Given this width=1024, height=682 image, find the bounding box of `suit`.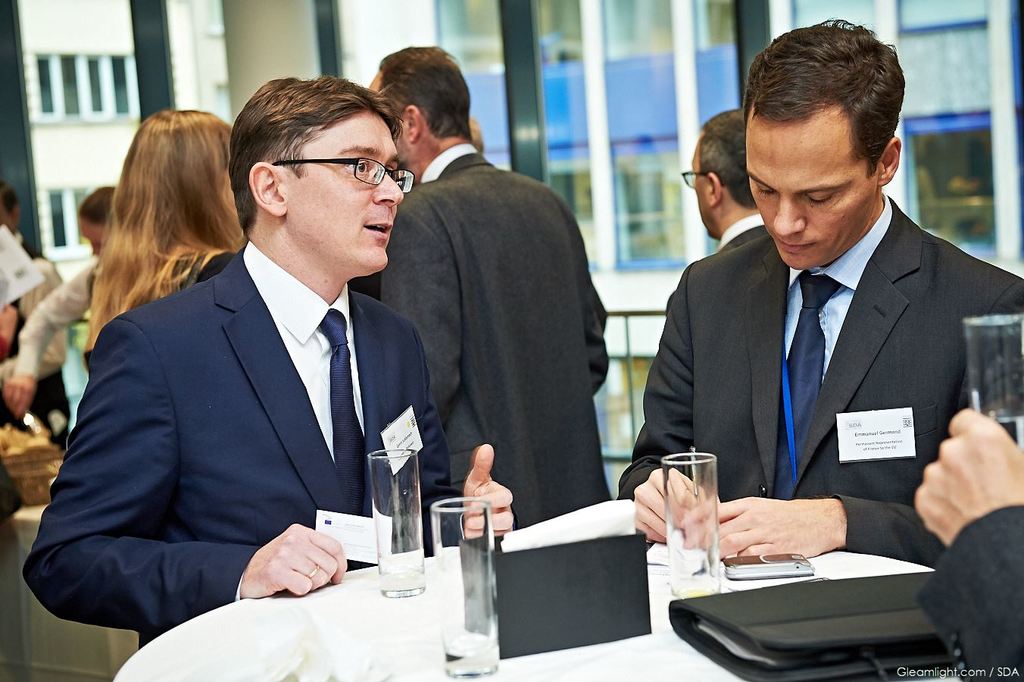
920/499/1023/681.
